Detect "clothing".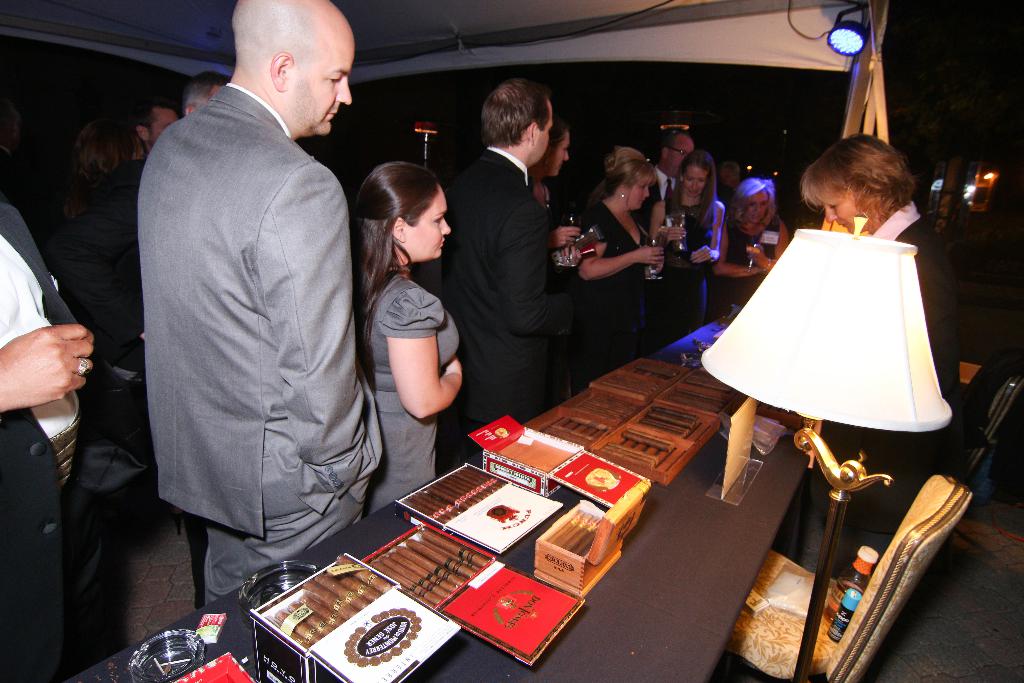
Detected at l=109, t=22, r=462, b=633.
